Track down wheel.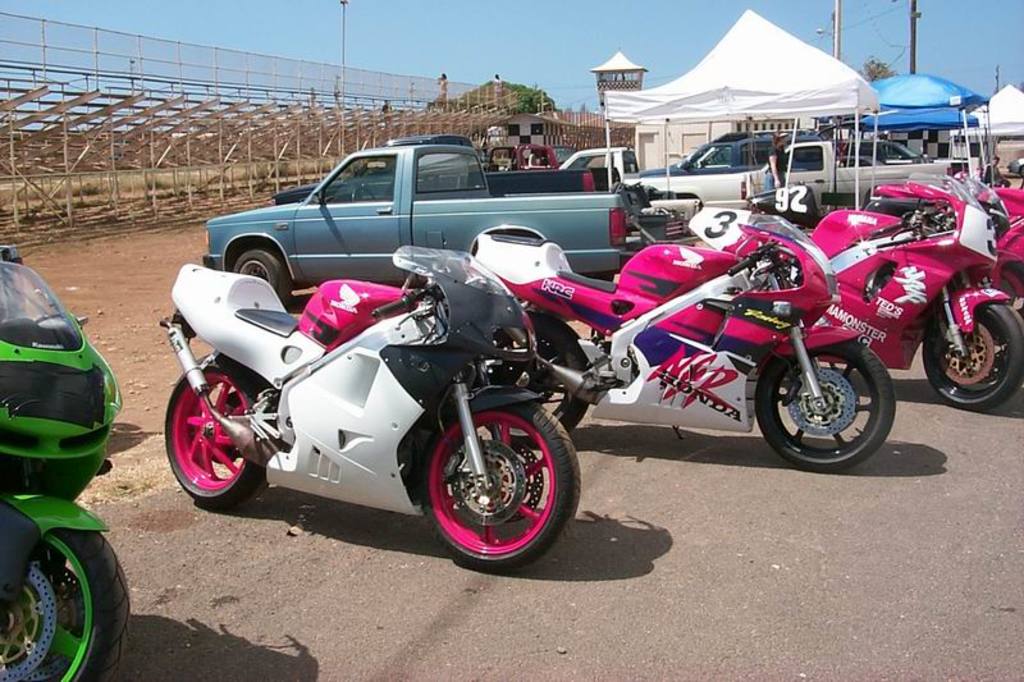
Tracked to [x1=229, y1=248, x2=291, y2=306].
